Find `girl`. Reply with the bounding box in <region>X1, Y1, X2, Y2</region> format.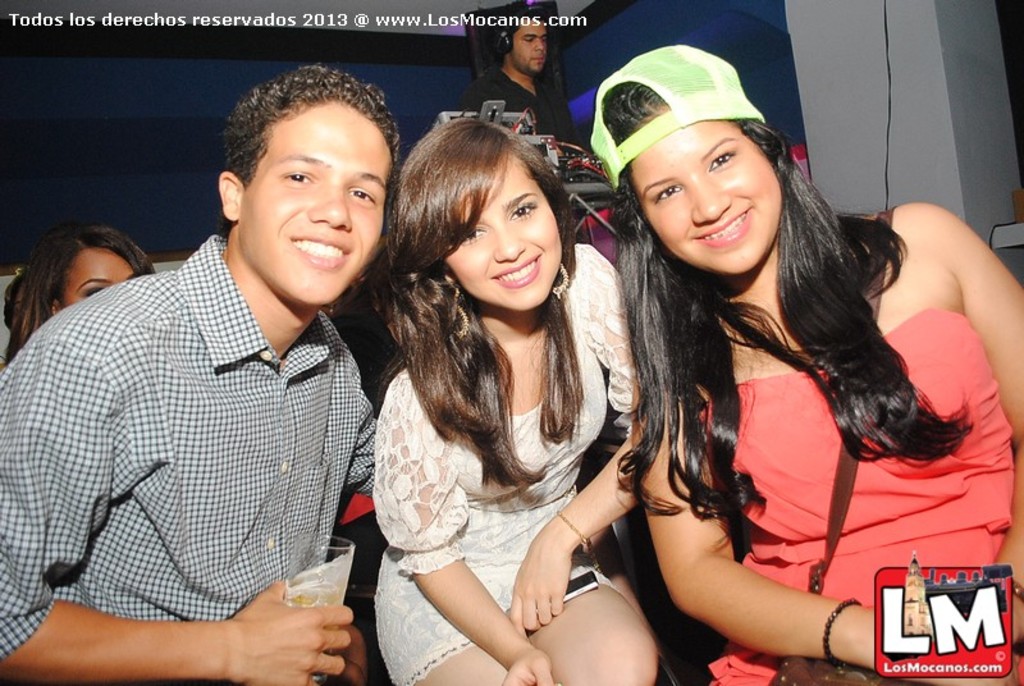
<region>0, 223, 154, 375</region>.
